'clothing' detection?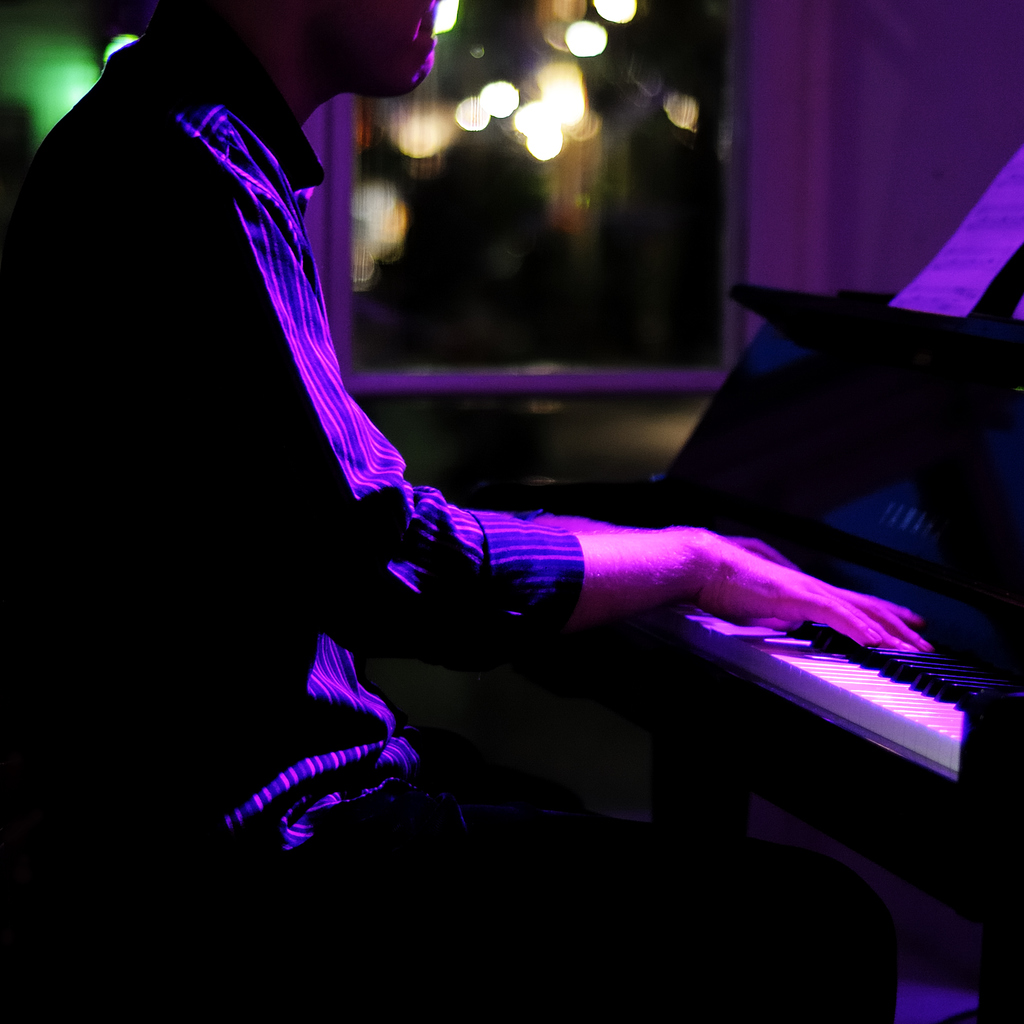
detection(113, 104, 792, 795)
